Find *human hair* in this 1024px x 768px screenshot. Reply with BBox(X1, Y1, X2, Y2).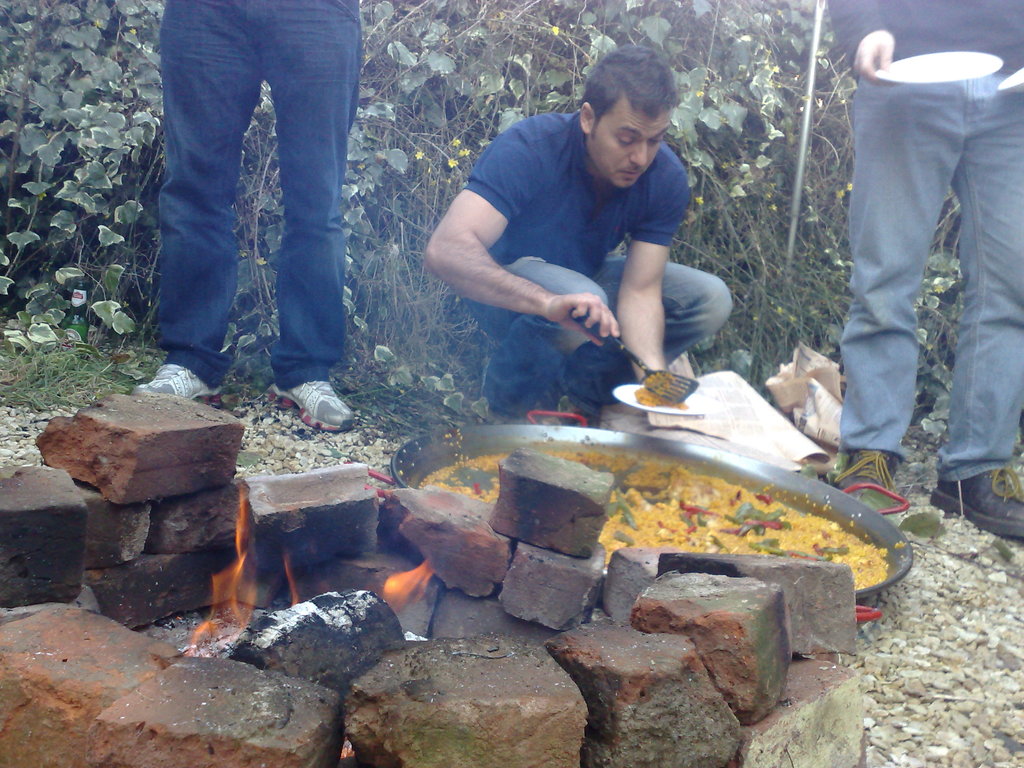
BBox(581, 44, 694, 166).
